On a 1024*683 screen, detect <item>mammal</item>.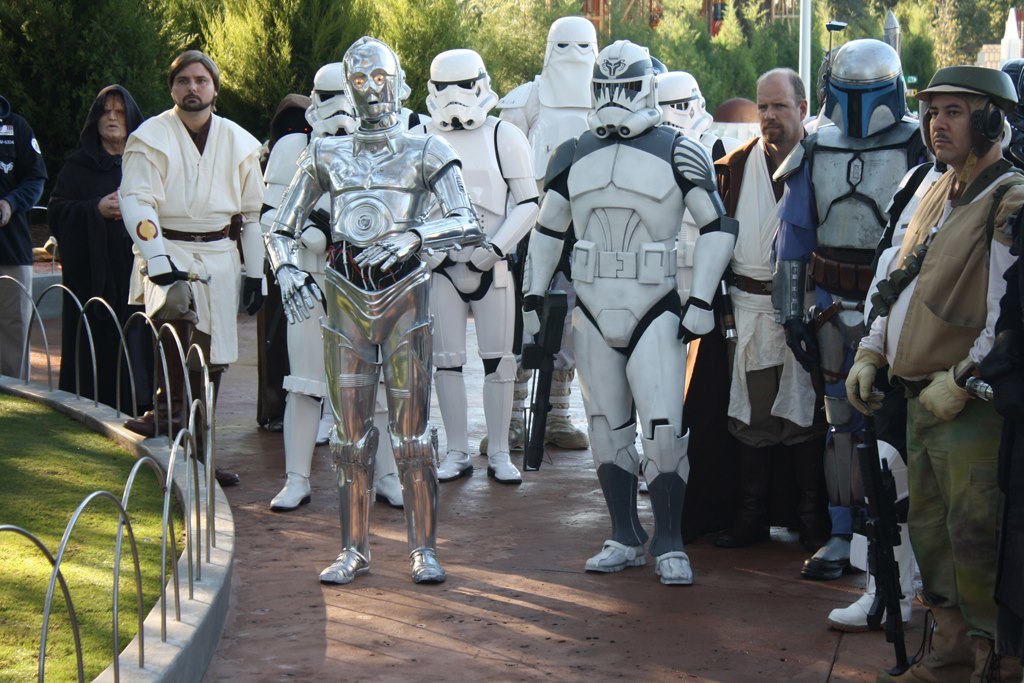
bbox=(407, 49, 539, 482).
